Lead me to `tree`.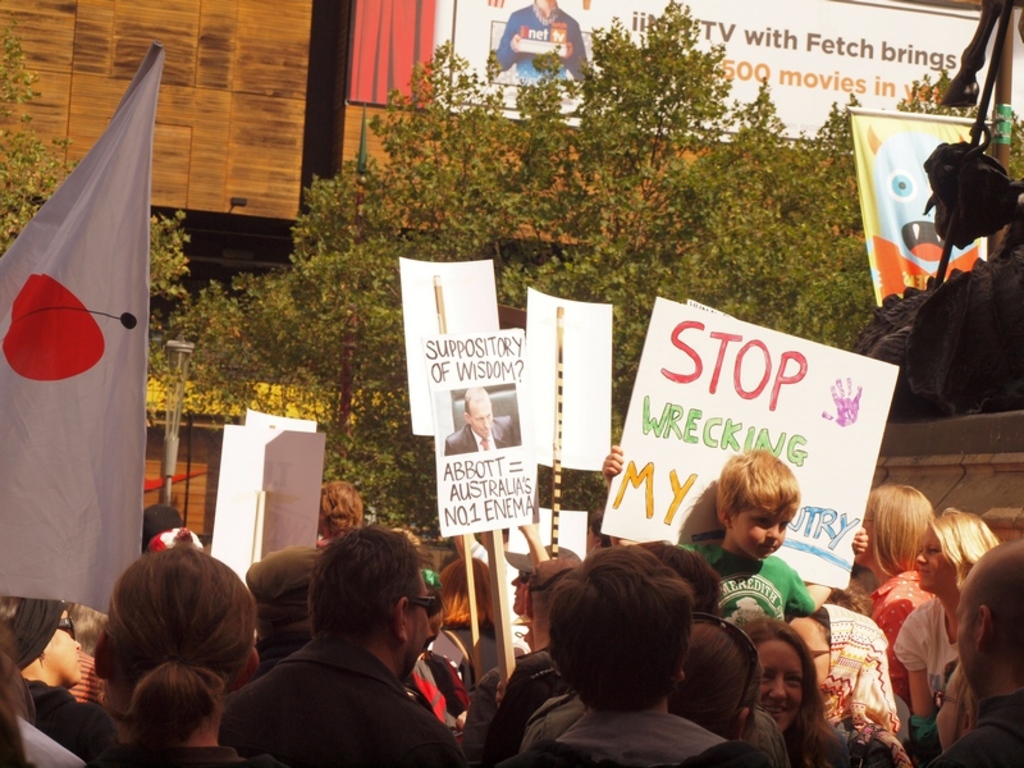
Lead to 0/18/191/381.
